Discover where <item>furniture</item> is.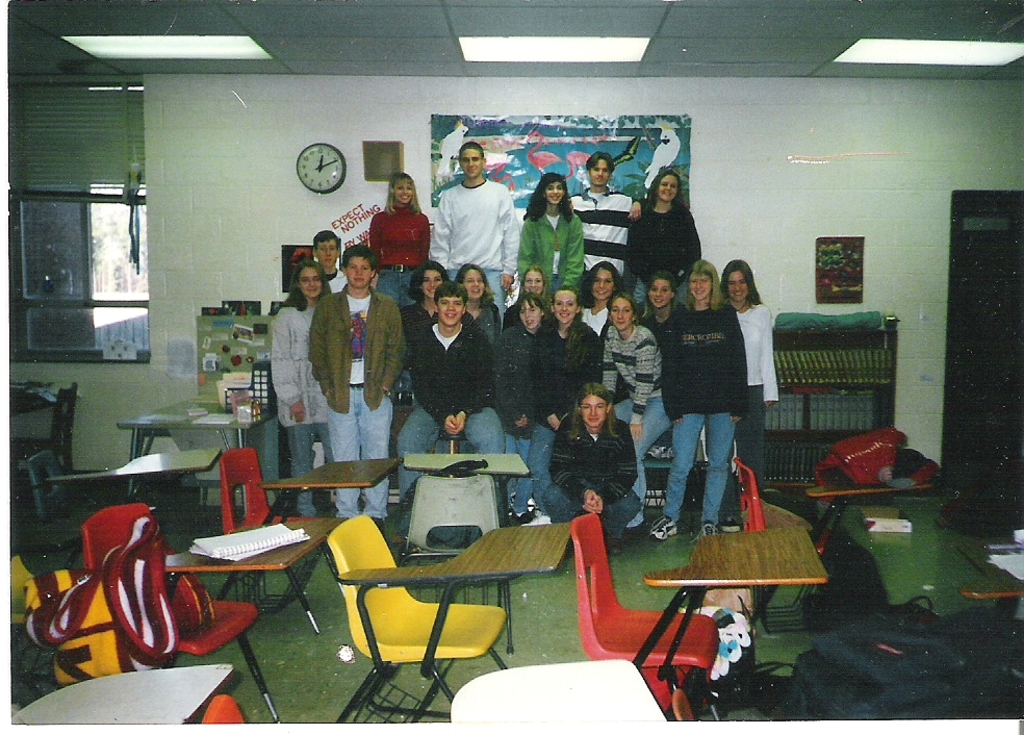
Discovered at box(396, 449, 531, 654).
